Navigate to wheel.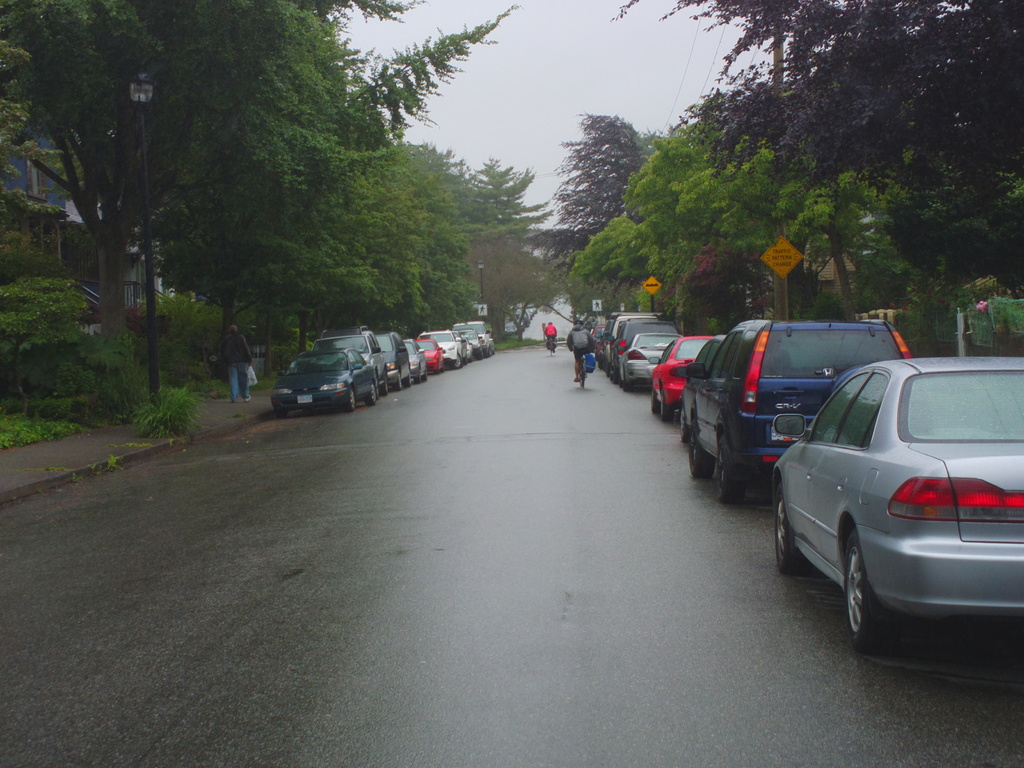
Navigation target: detection(439, 360, 444, 369).
